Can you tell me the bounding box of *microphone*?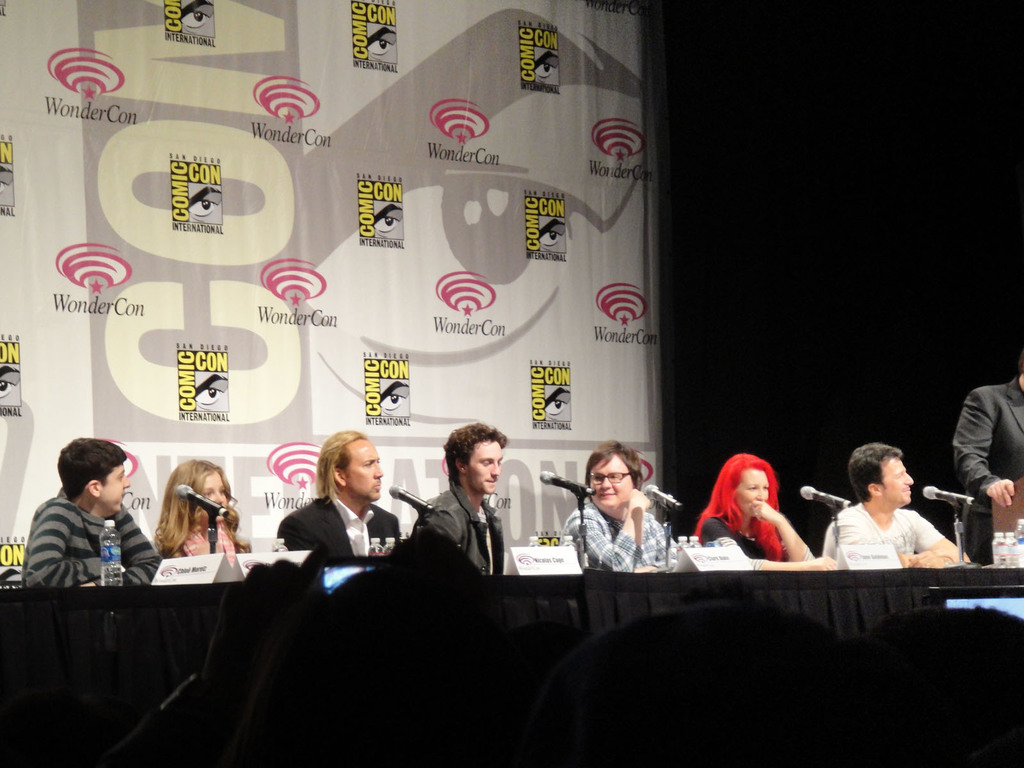
BBox(539, 467, 592, 494).
